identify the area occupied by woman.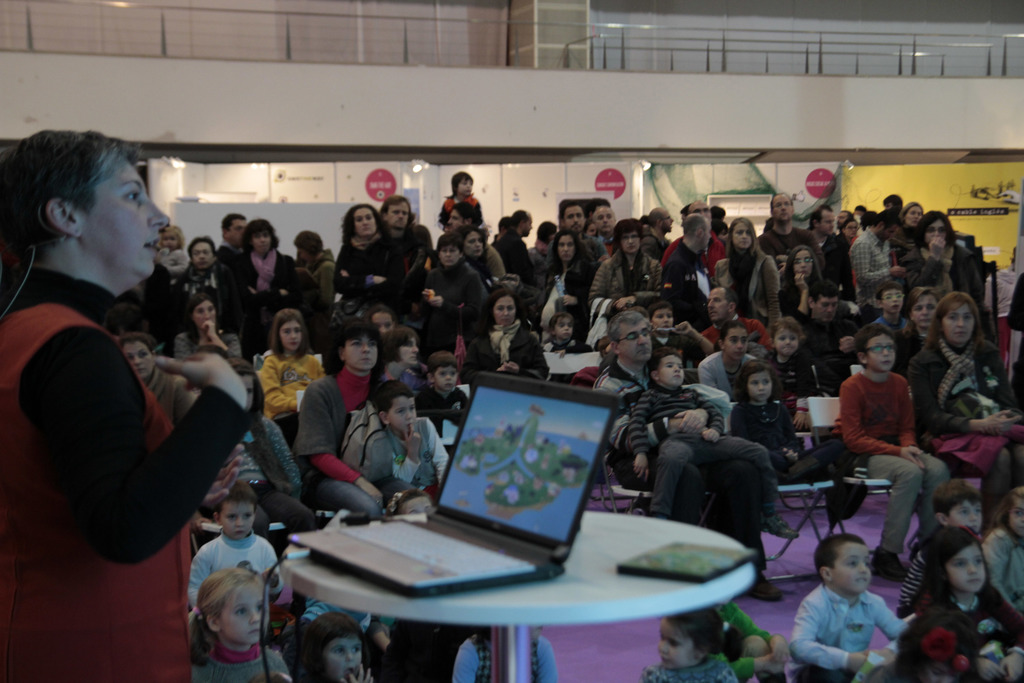
Area: select_region(9, 128, 239, 640).
